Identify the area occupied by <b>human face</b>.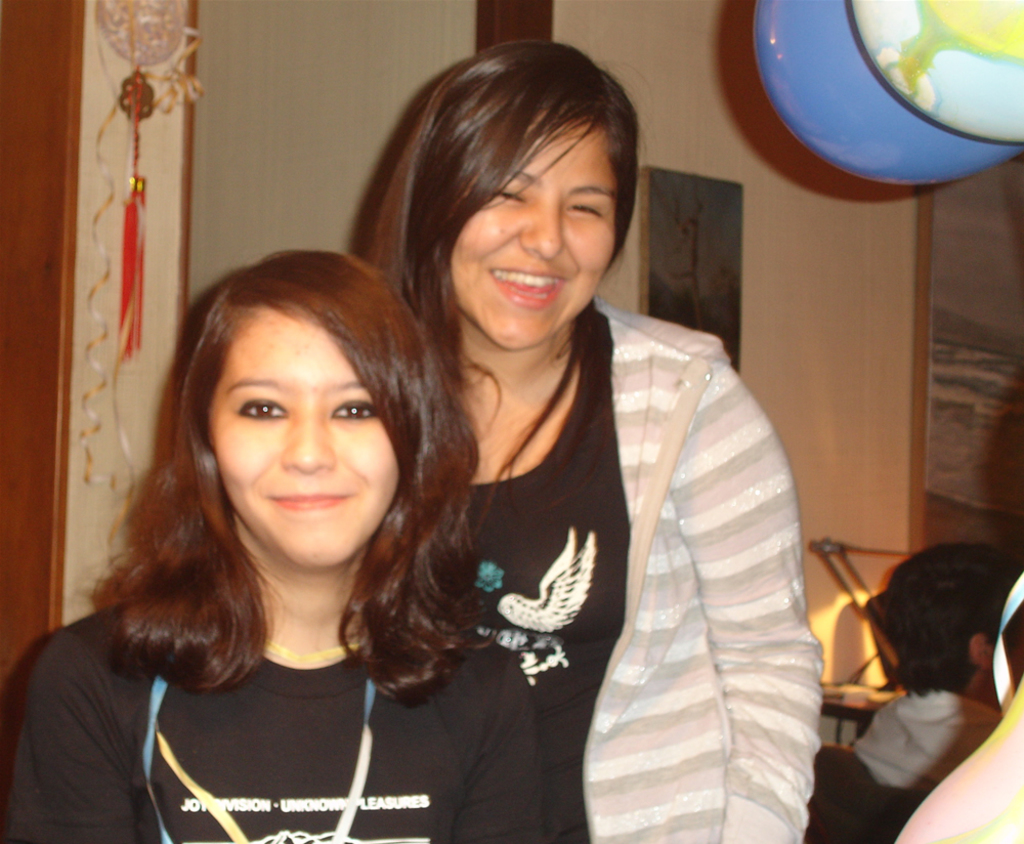
Area: 208, 305, 396, 568.
